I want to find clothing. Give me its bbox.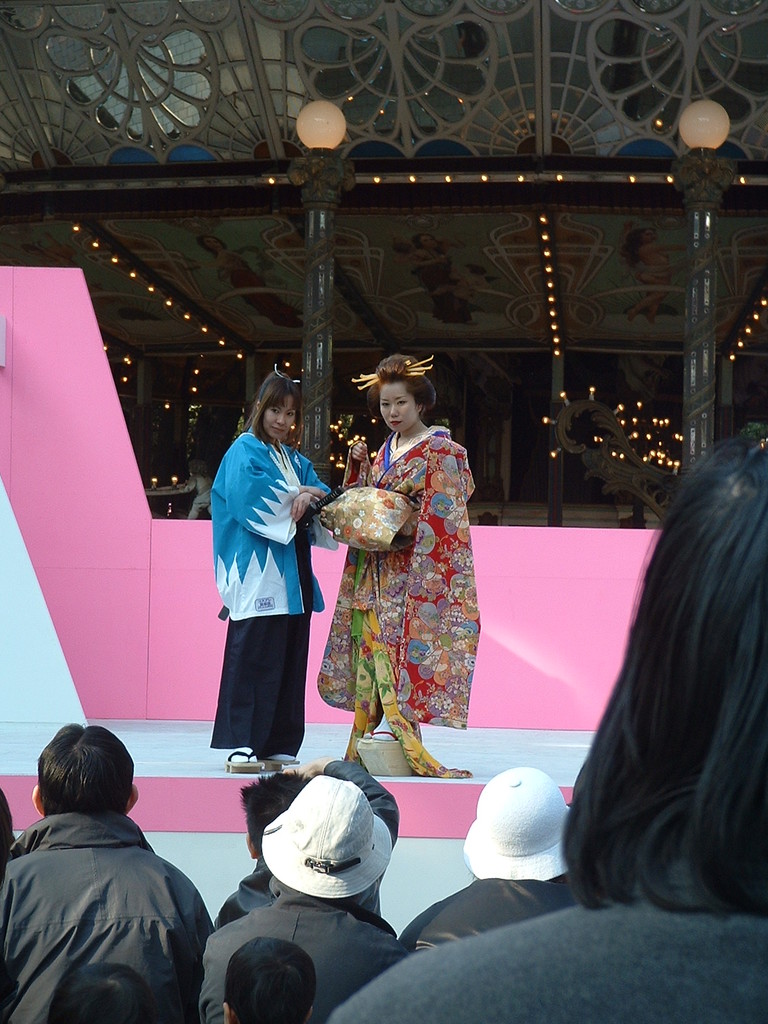
BBox(3, 777, 209, 1023).
